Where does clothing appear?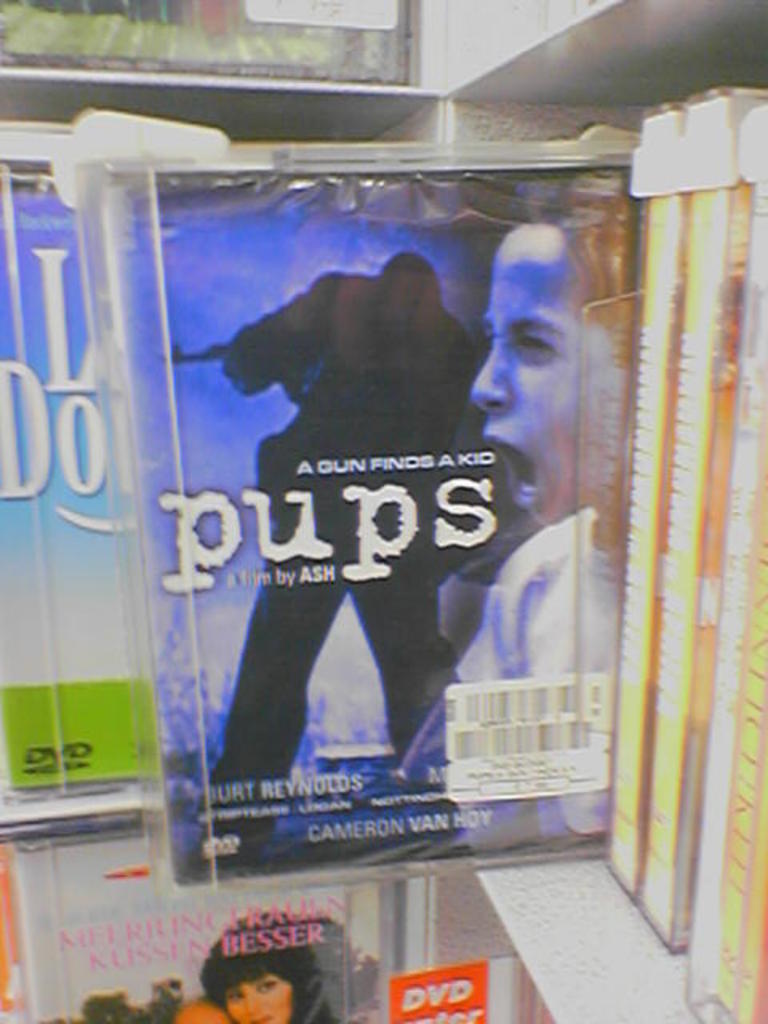
Appears at [x1=454, y1=501, x2=619, y2=838].
